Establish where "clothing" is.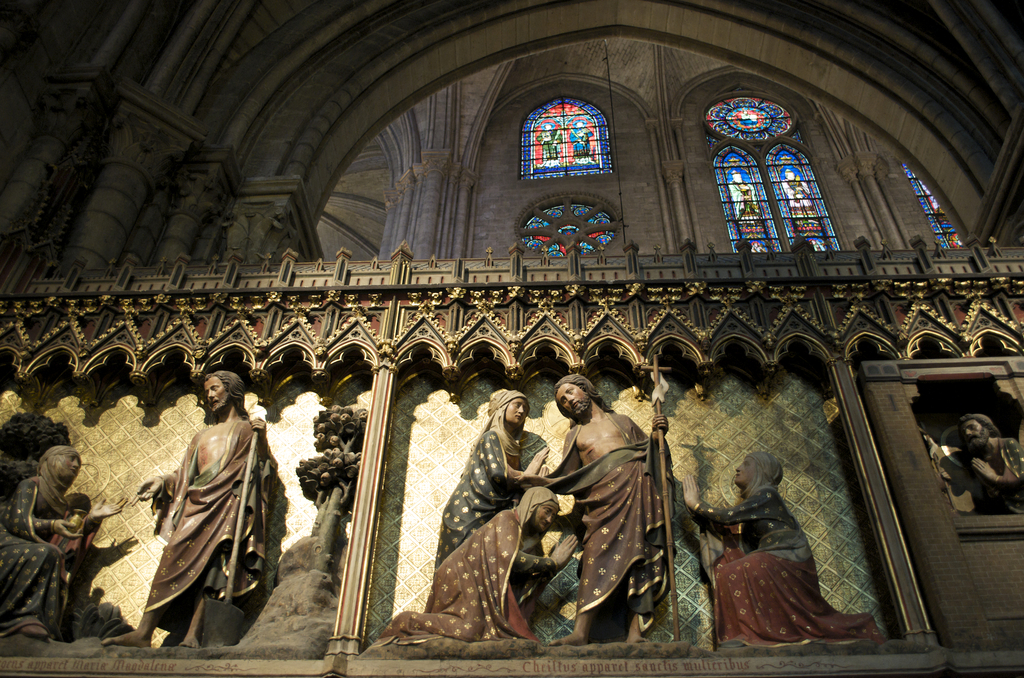
Established at (438,409,548,563).
